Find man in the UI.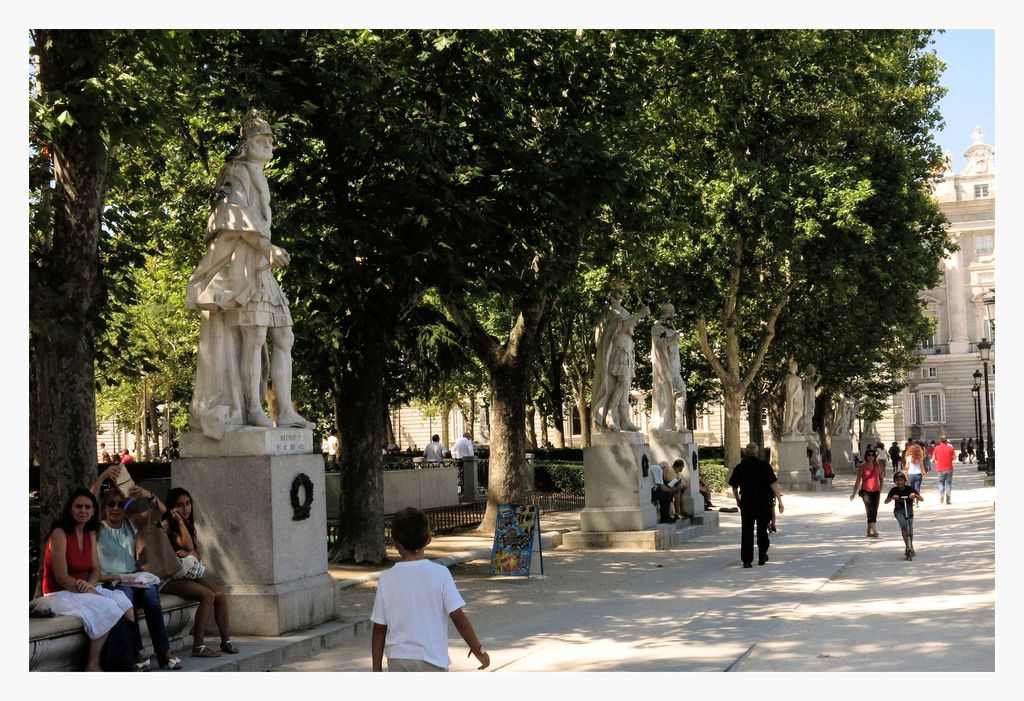
UI element at [x1=729, y1=458, x2=786, y2=568].
